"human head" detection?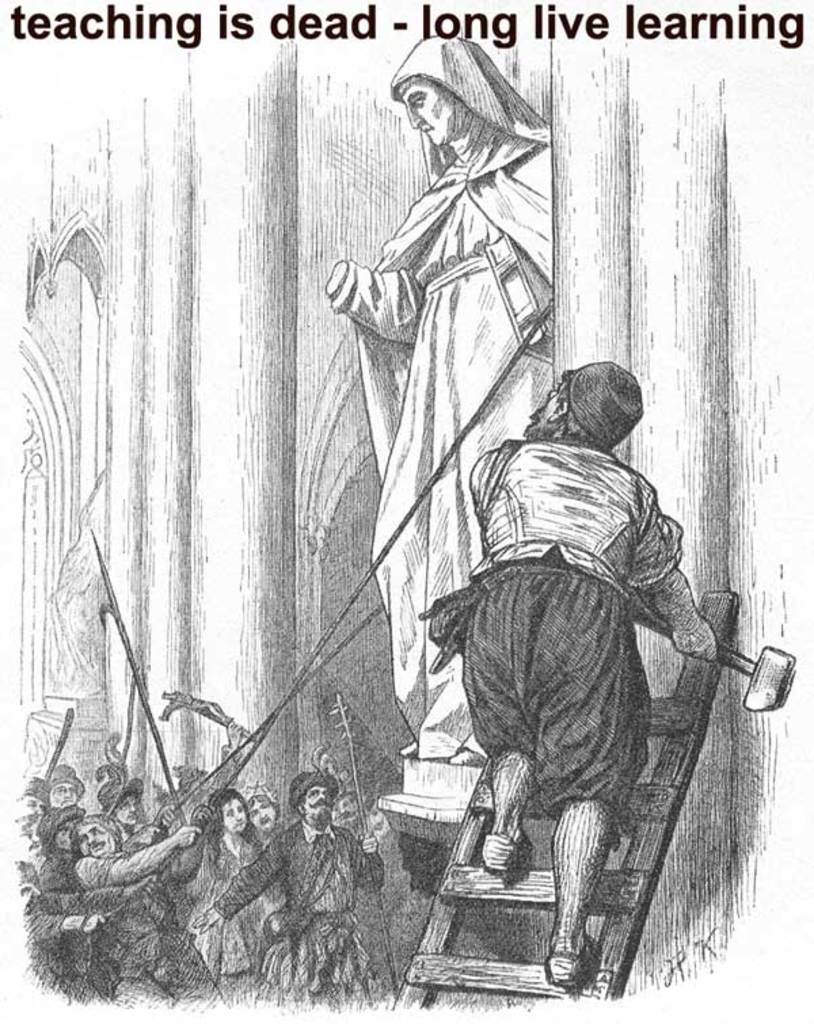
(left=246, top=780, right=284, bottom=830)
